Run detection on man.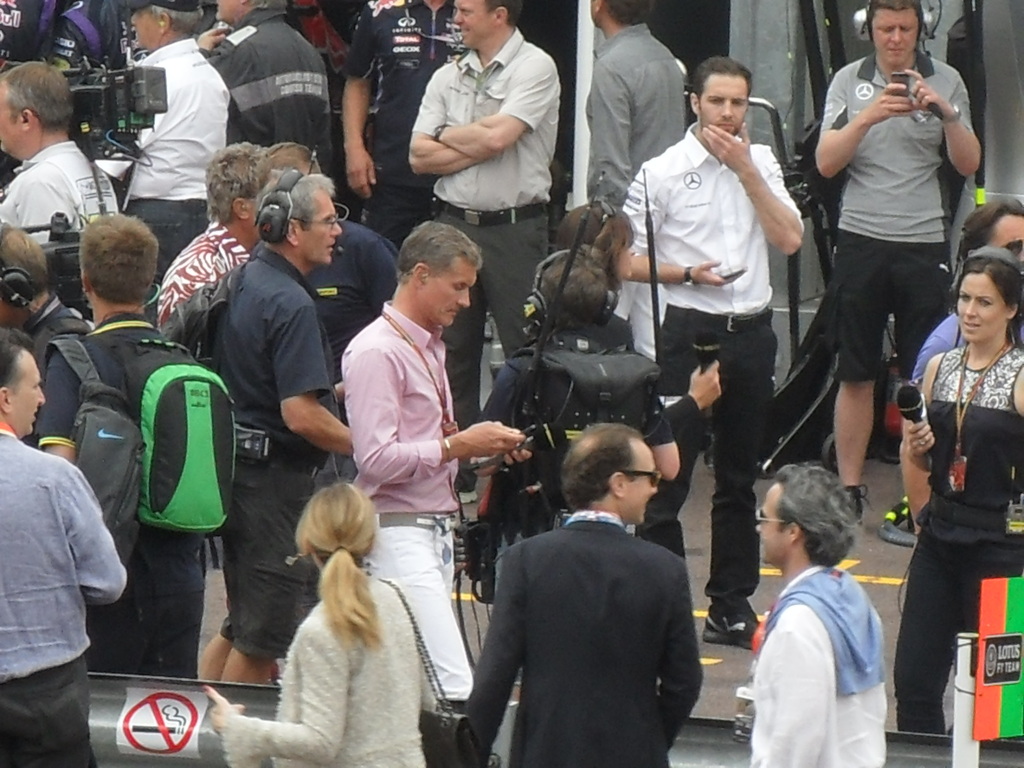
Result: crop(0, 328, 128, 767).
